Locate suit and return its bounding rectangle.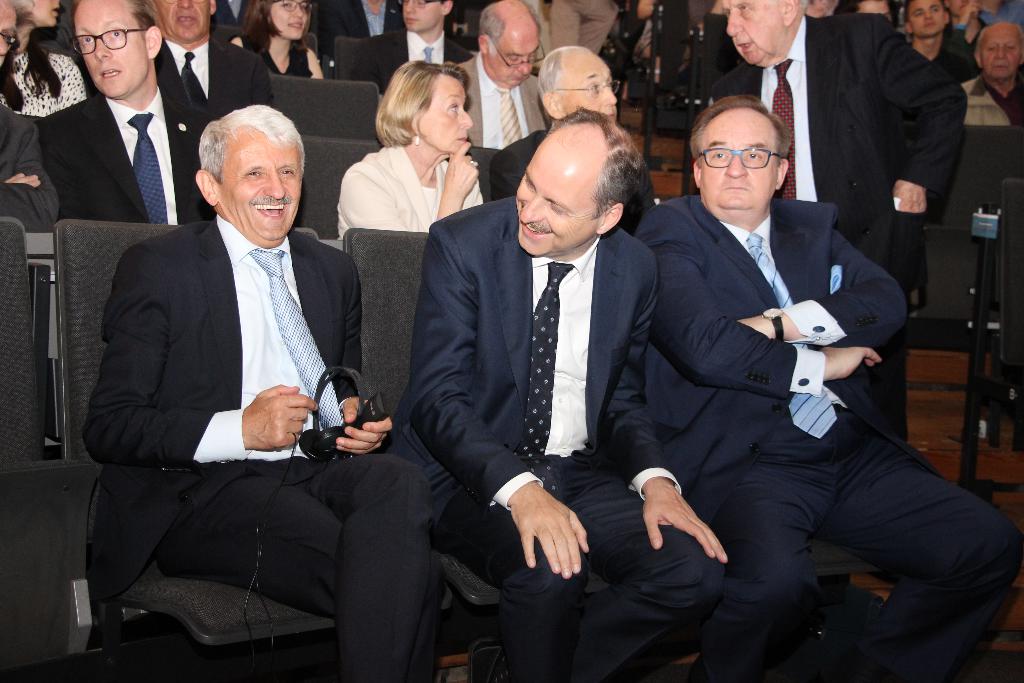
bbox=(38, 78, 209, 222).
